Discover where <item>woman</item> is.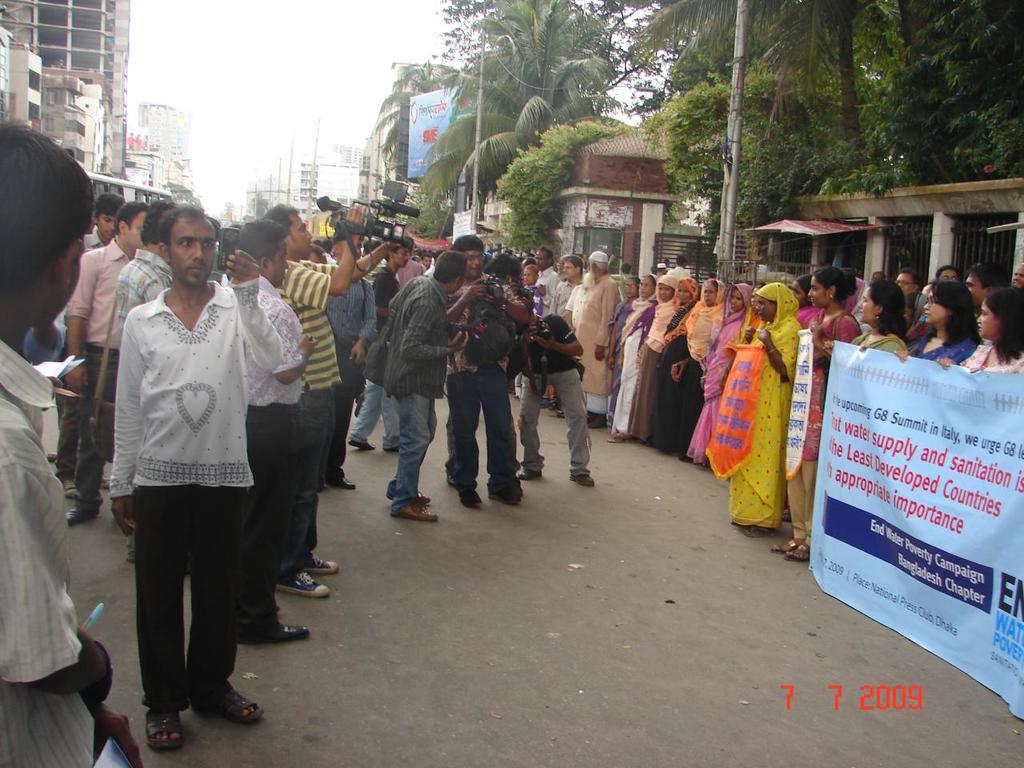
Discovered at (686,284,761,466).
